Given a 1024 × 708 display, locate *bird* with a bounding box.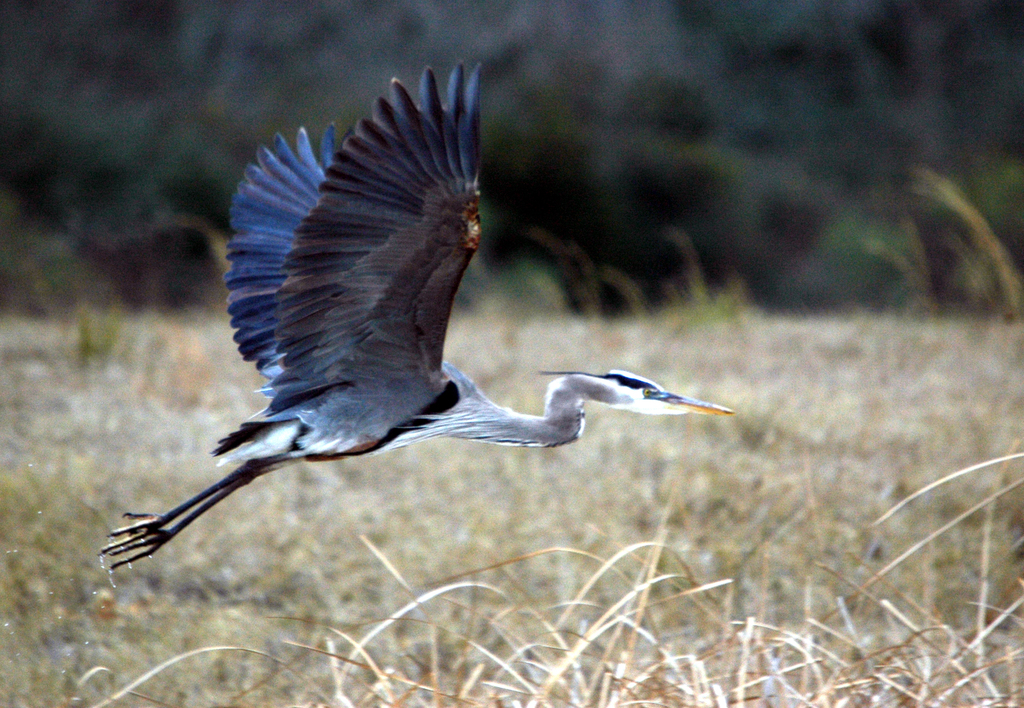
Located: bbox=(107, 101, 710, 579).
